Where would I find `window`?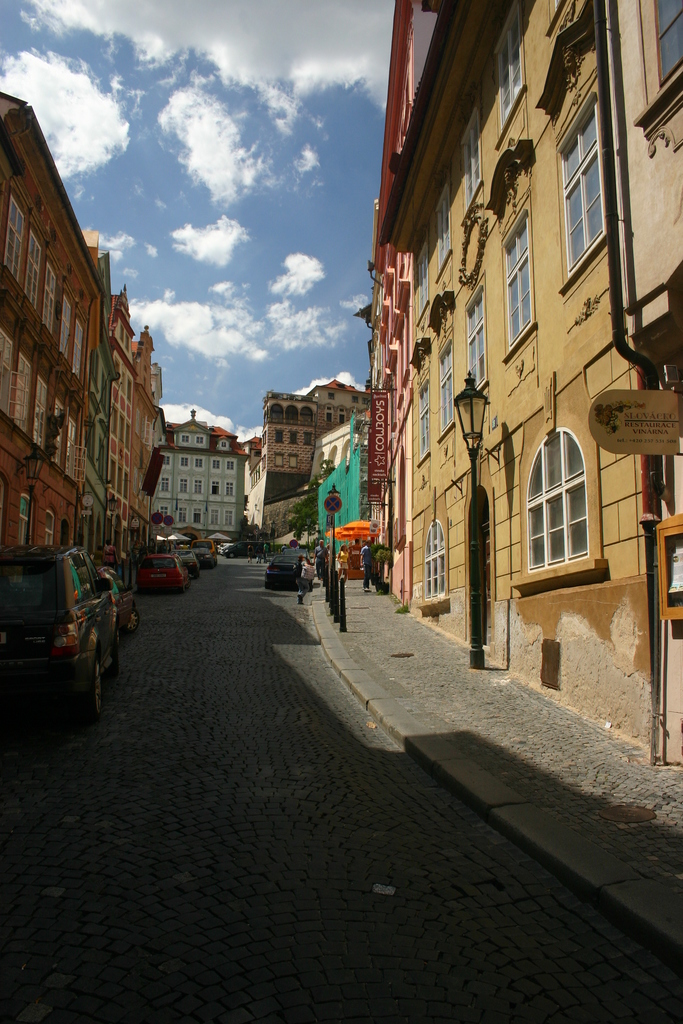
At 515/420/594/581.
